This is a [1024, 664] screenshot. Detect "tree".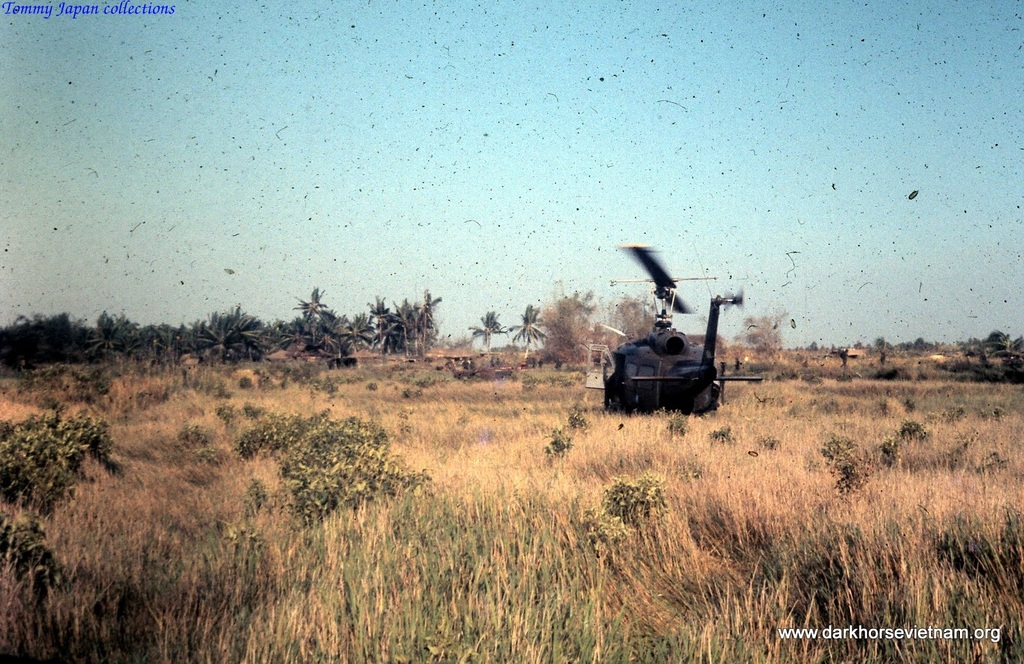
select_region(746, 311, 780, 357).
